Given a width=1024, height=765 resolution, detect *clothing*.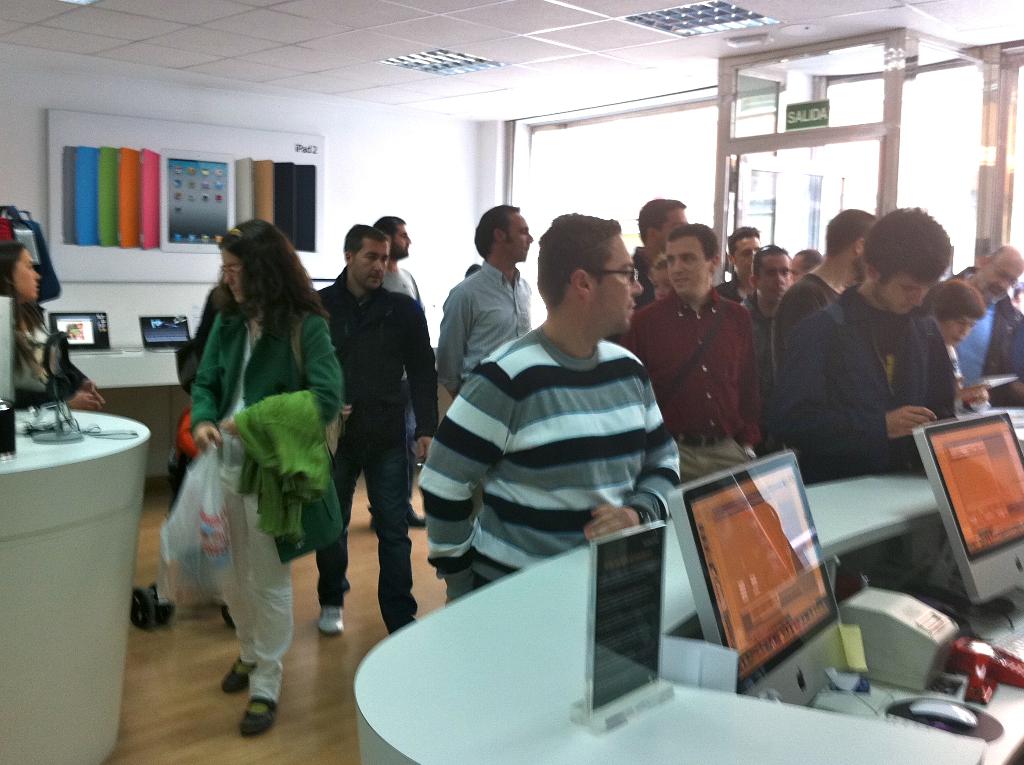
(328,286,444,618).
